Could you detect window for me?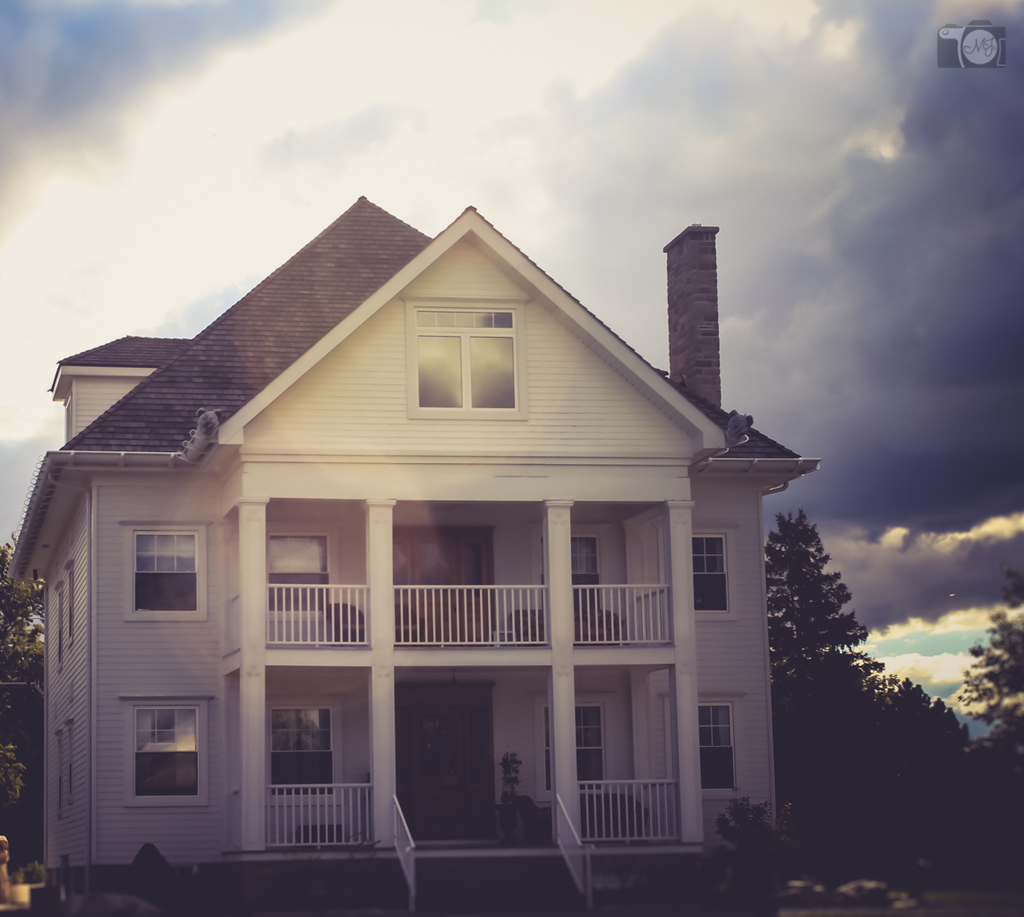
Detection result: <box>531,697,615,795</box>.
